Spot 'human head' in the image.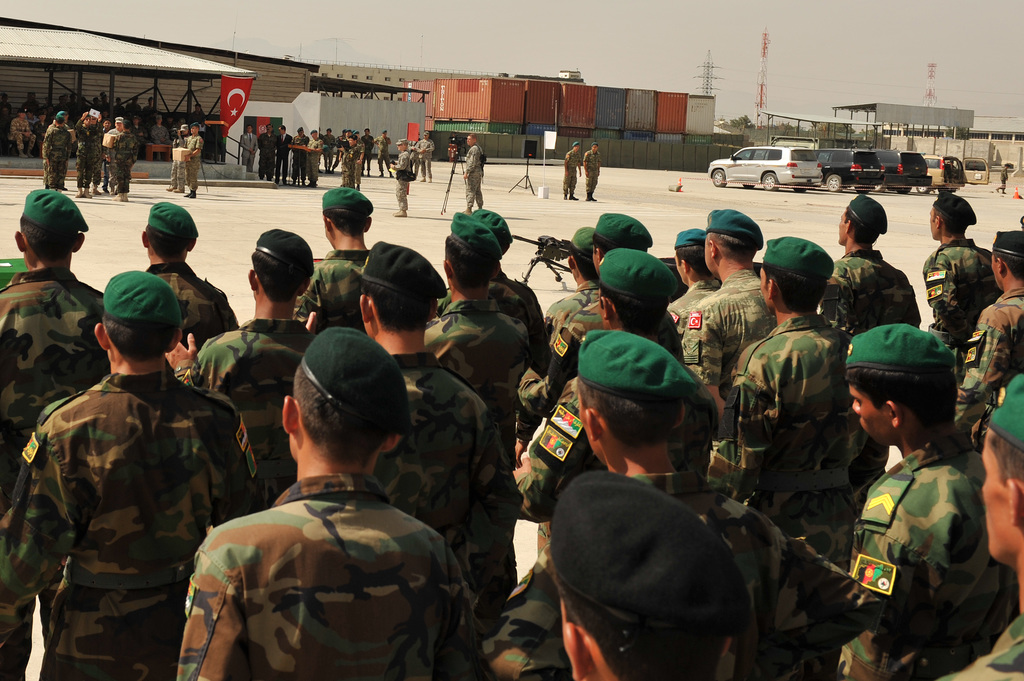
'human head' found at <region>477, 209, 509, 259</region>.
